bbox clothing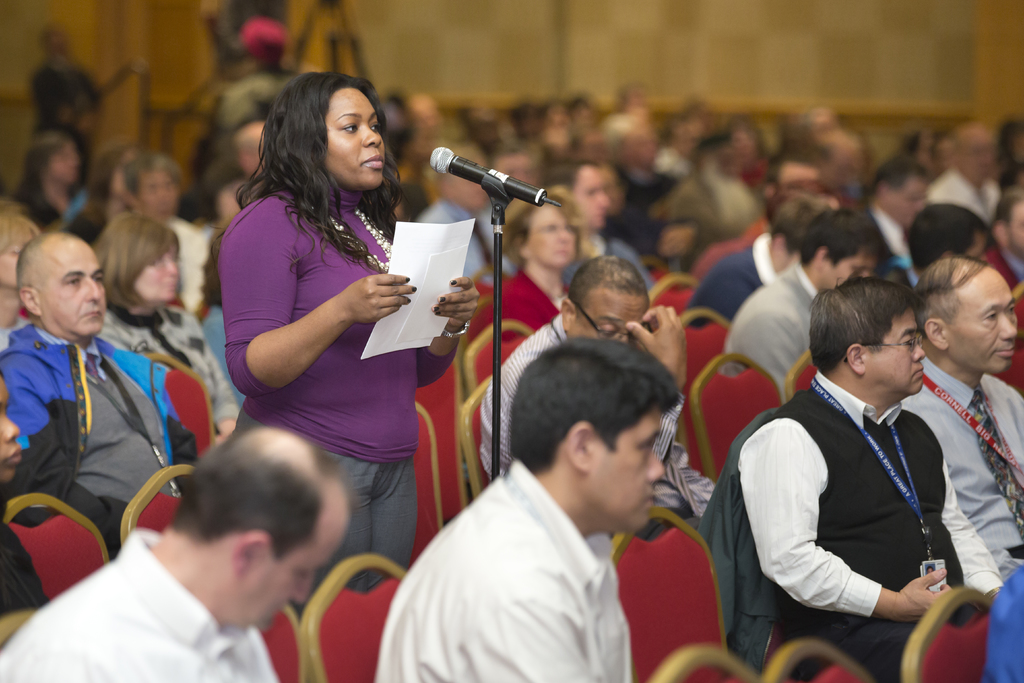
region(715, 263, 817, 394)
